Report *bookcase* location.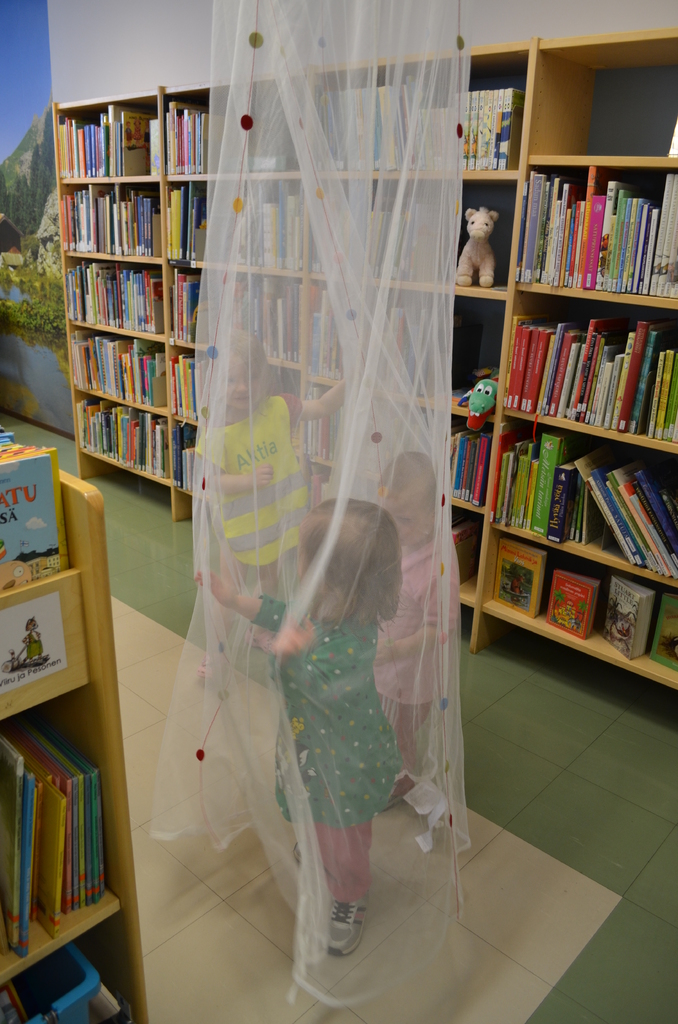
Report: select_region(0, 423, 145, 1023).
